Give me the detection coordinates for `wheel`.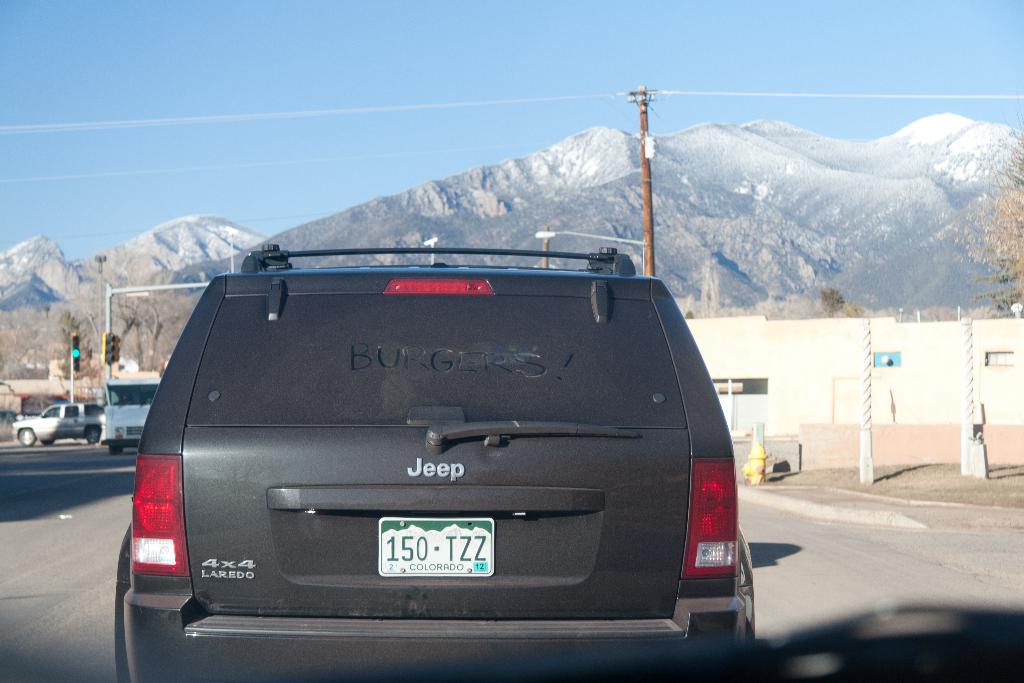
[left=109, top=444, right=122, bottom=456].
